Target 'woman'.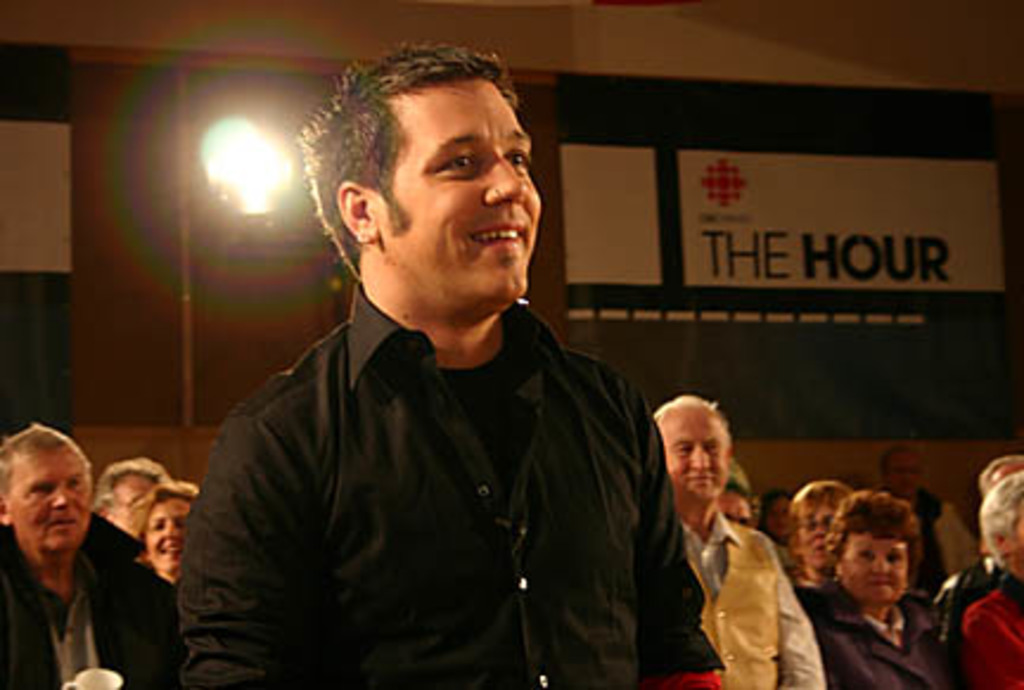
Target region: x1=792, y1=493, x2=955, y2=688.
